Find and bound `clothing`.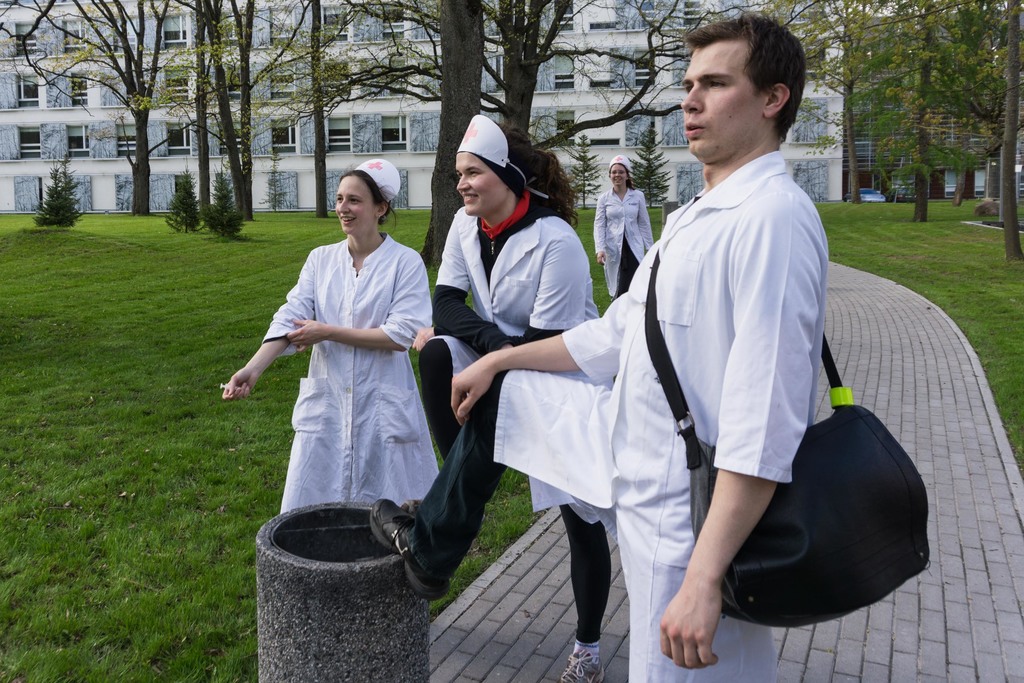
Bound: [414,188,609,645].
